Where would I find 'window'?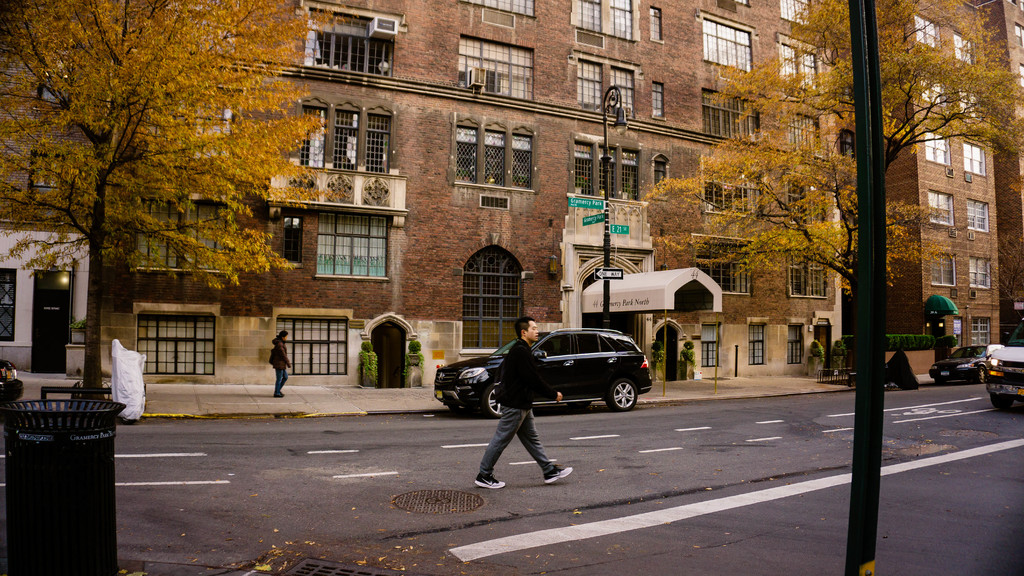
At [left=484, top=126, right=508, bottom=186].
